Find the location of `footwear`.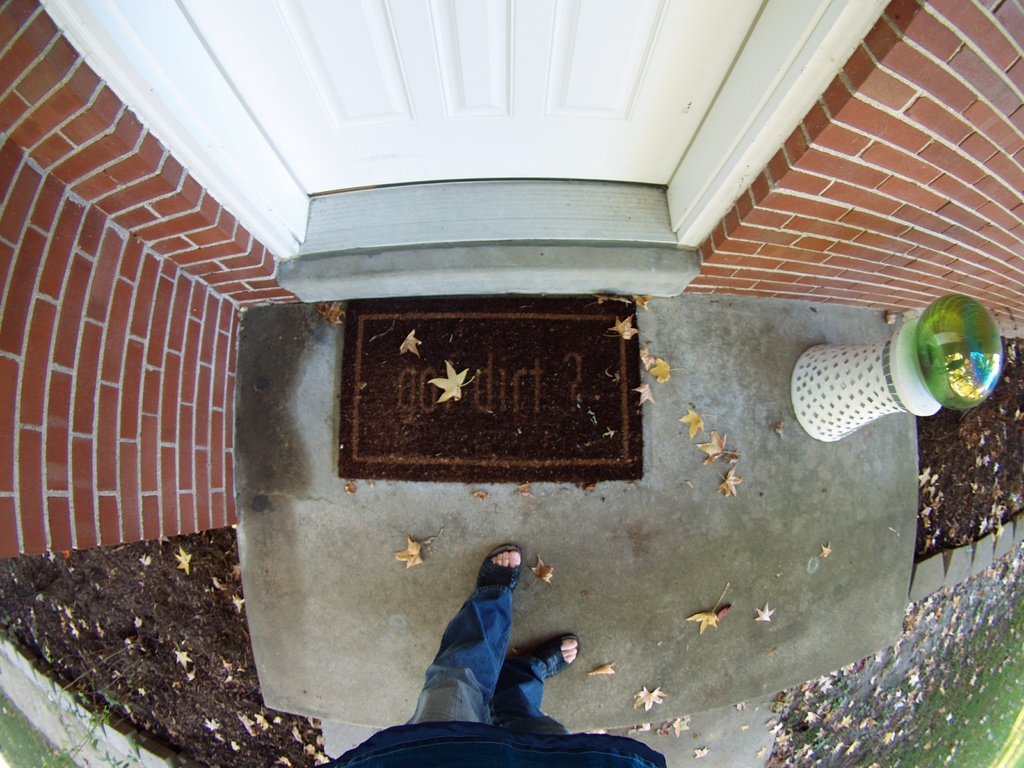
Location: bbox=[516, 636, 590, 669].
